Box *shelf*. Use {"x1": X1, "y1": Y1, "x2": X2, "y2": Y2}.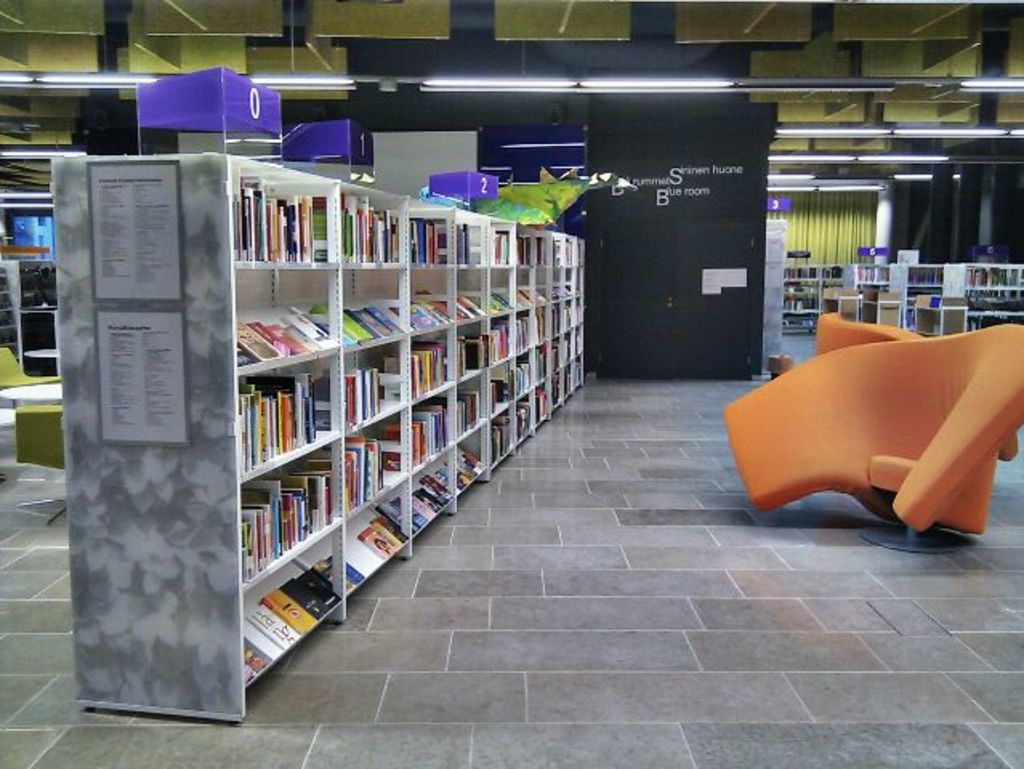
{"x1": 324, "y1": 186, "x2": 404, "y2": 266}.
